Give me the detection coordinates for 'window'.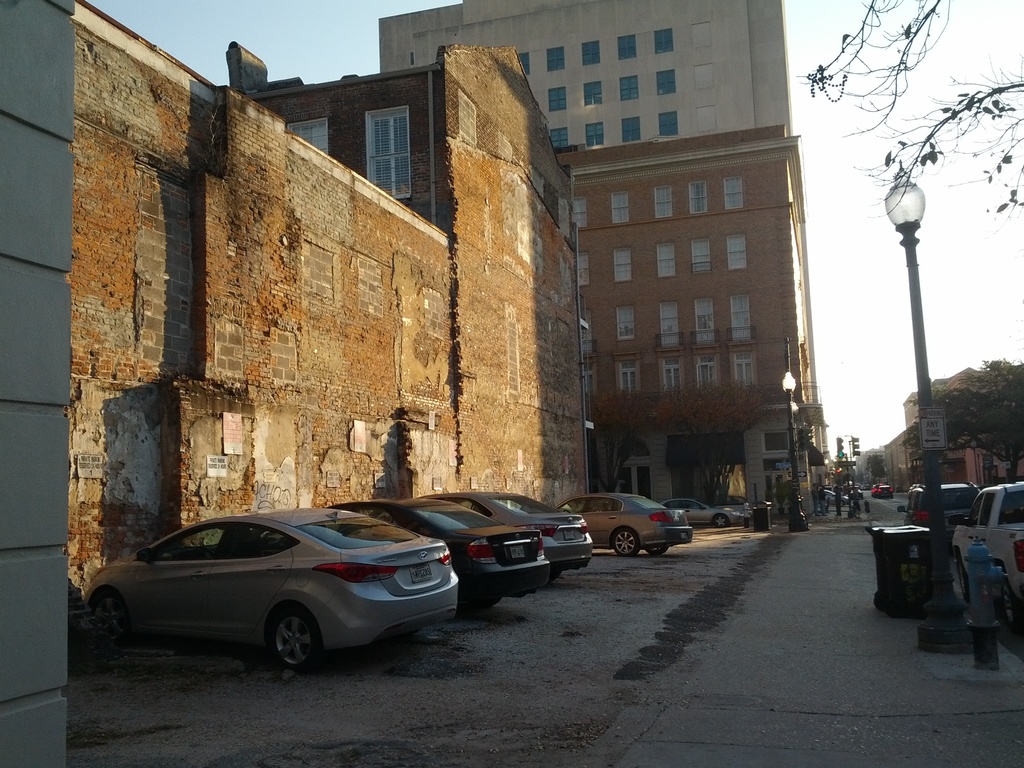
detection(583, 82, 603, 108).
